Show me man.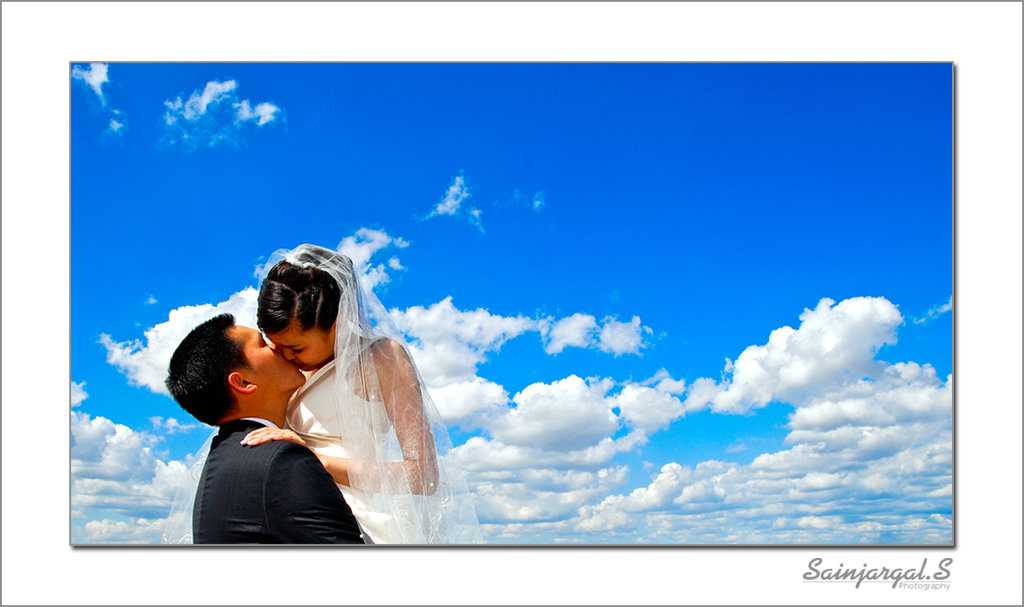
man is here: l=149, t=307, r=362, b=561.
